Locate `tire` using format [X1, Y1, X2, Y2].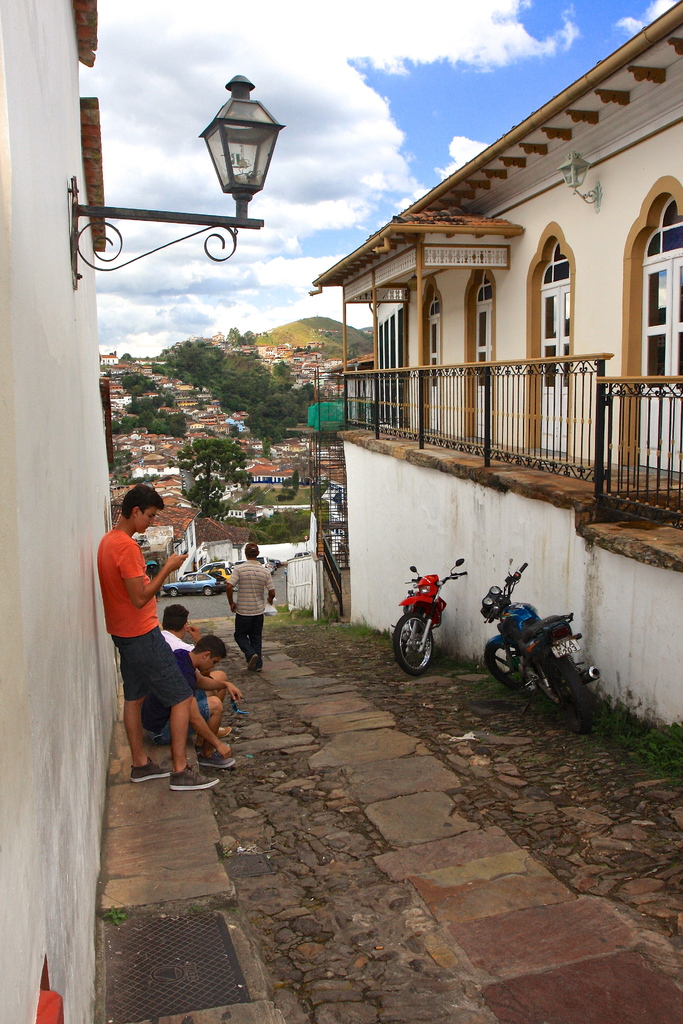
[203, 586, 212, 596].
